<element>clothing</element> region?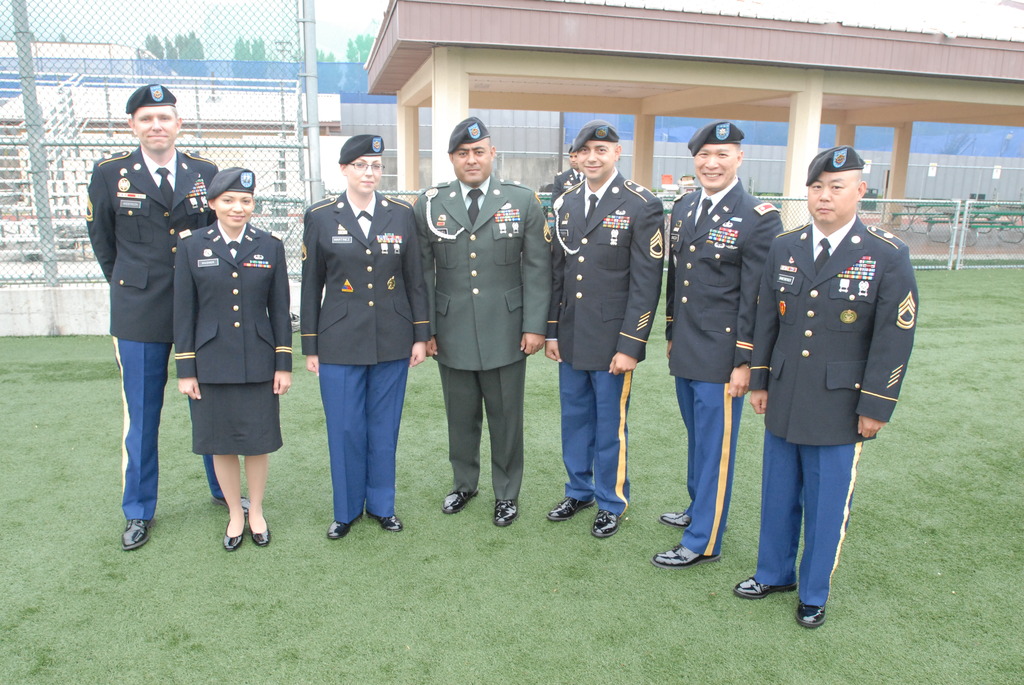
659 180 783 560
